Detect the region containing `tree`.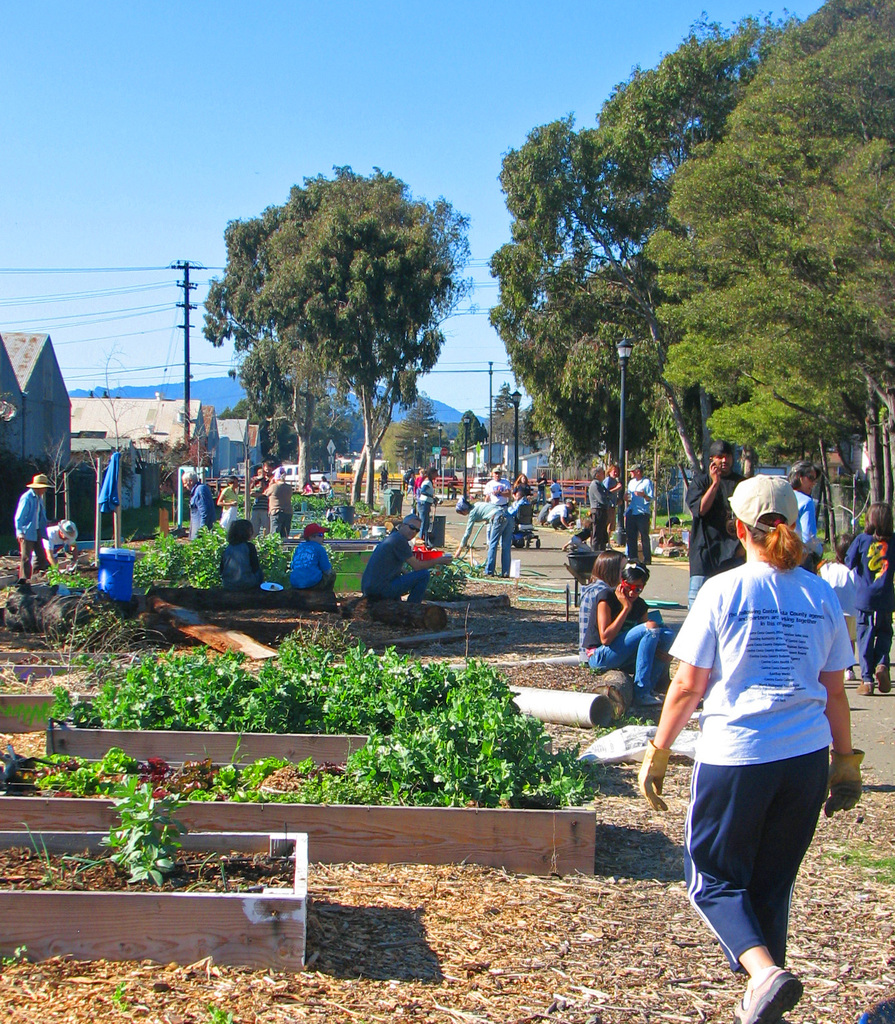
box=[352, 395, 446, 486].
